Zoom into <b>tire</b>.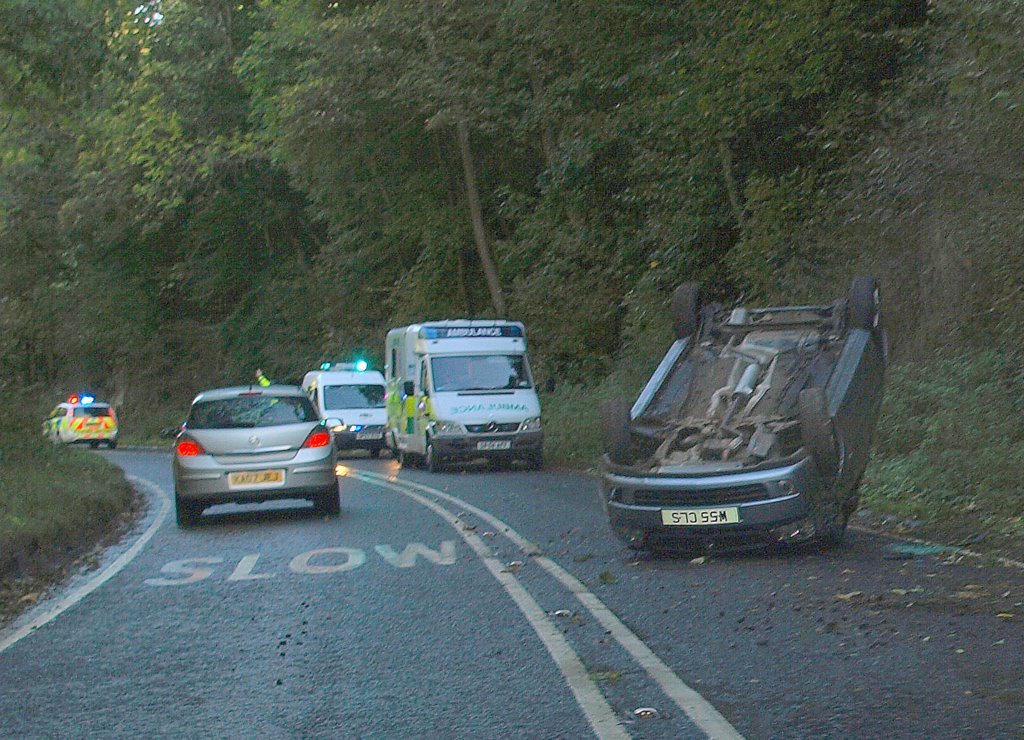
Zoom target: left=599, top=400, right=631, bottom=464.
